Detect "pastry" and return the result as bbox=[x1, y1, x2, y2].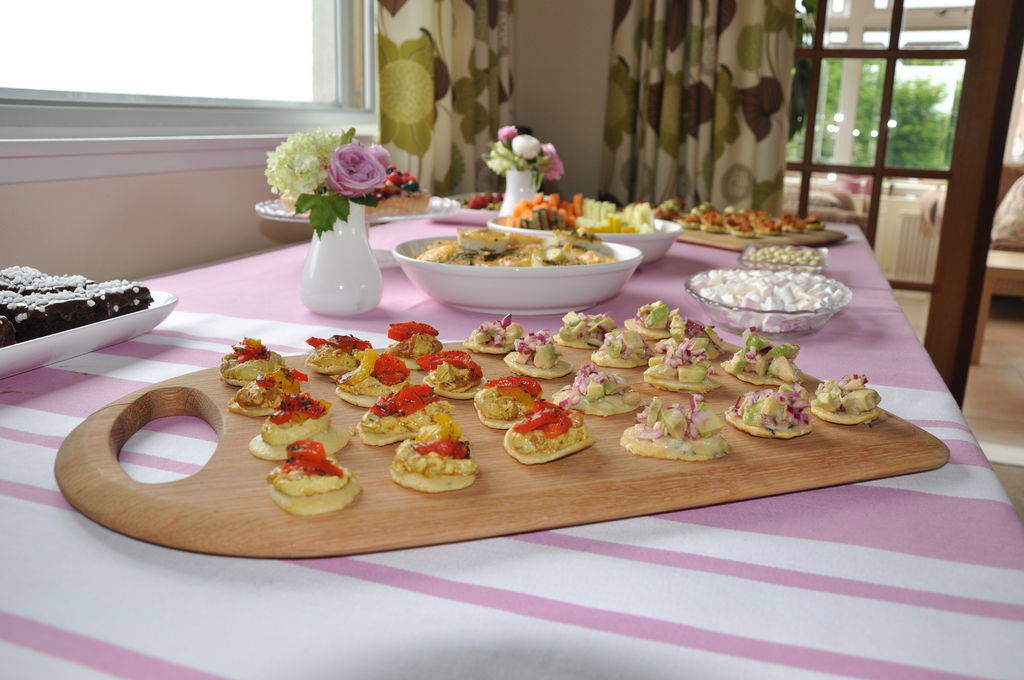
bbox=[421, 348, 486, 405].
